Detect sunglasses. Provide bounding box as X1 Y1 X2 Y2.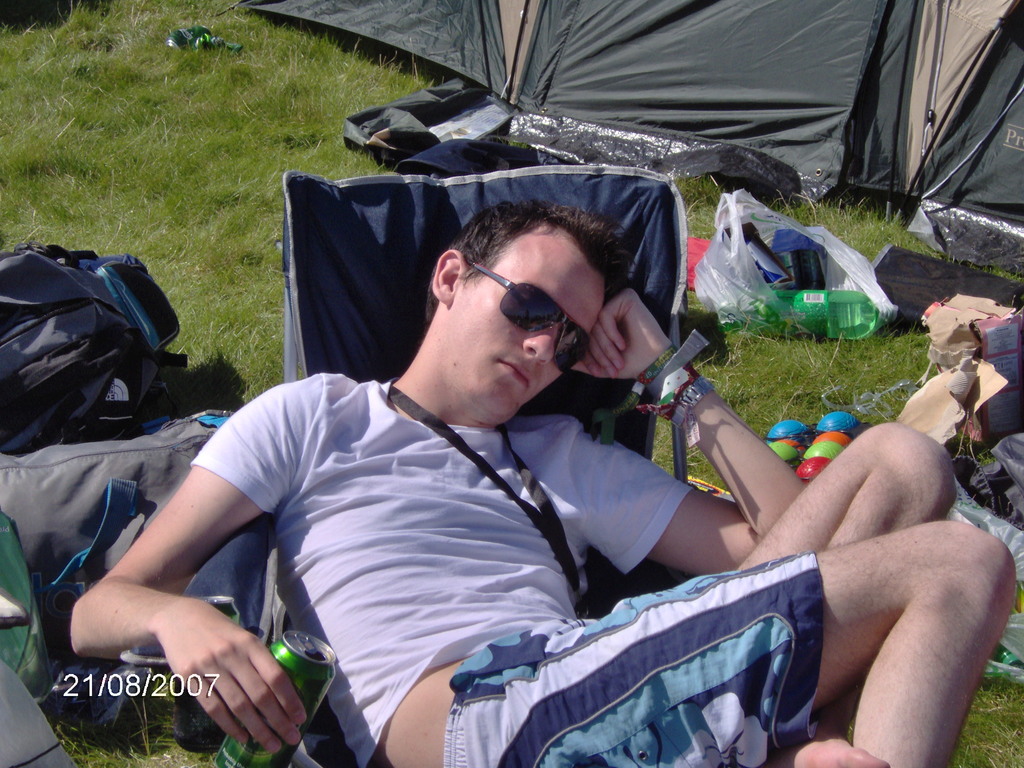
458 248 595 392.
